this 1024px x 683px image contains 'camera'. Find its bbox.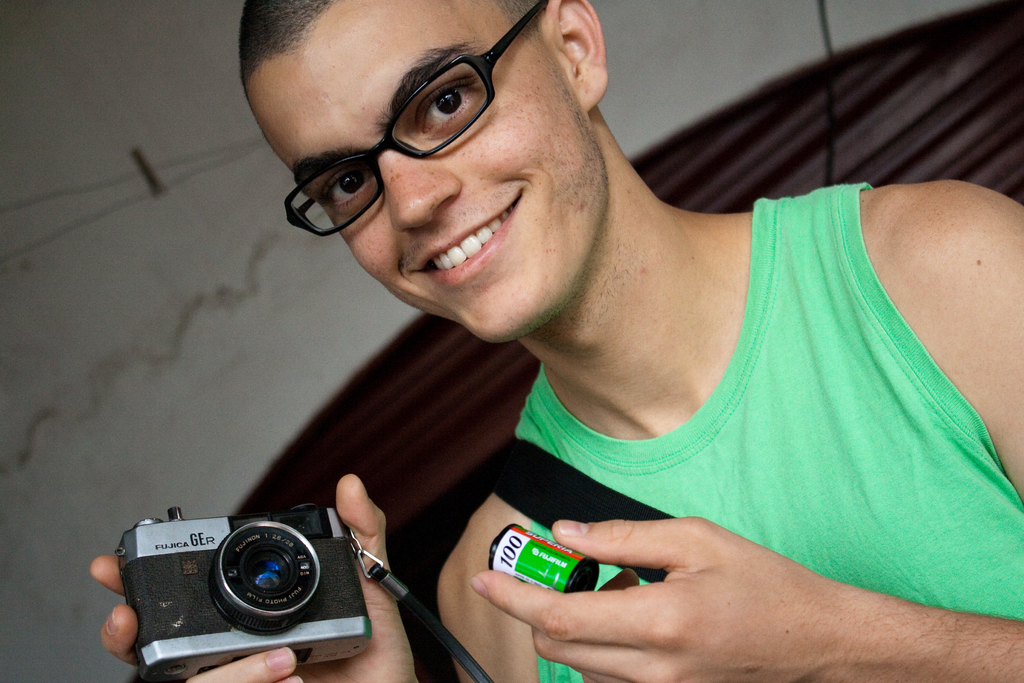
l=113, t=502, r=373, b=682.
